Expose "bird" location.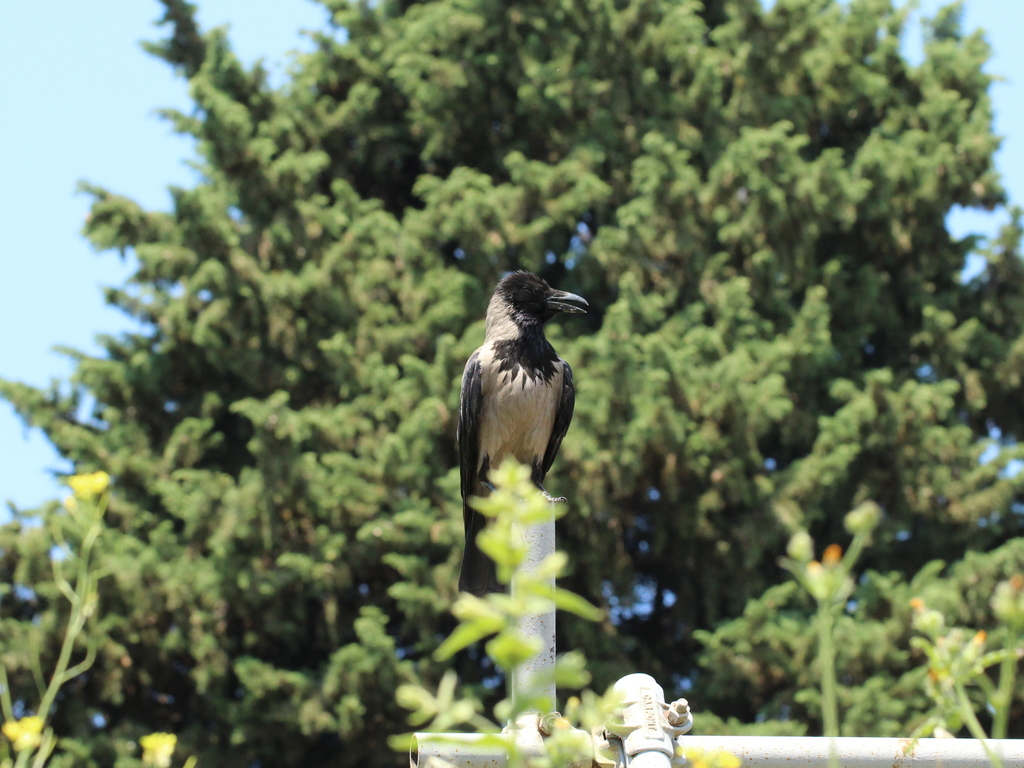
Exposed at {"x1": 444, "y1": 284, "x2": 596, "y2": 547}.
